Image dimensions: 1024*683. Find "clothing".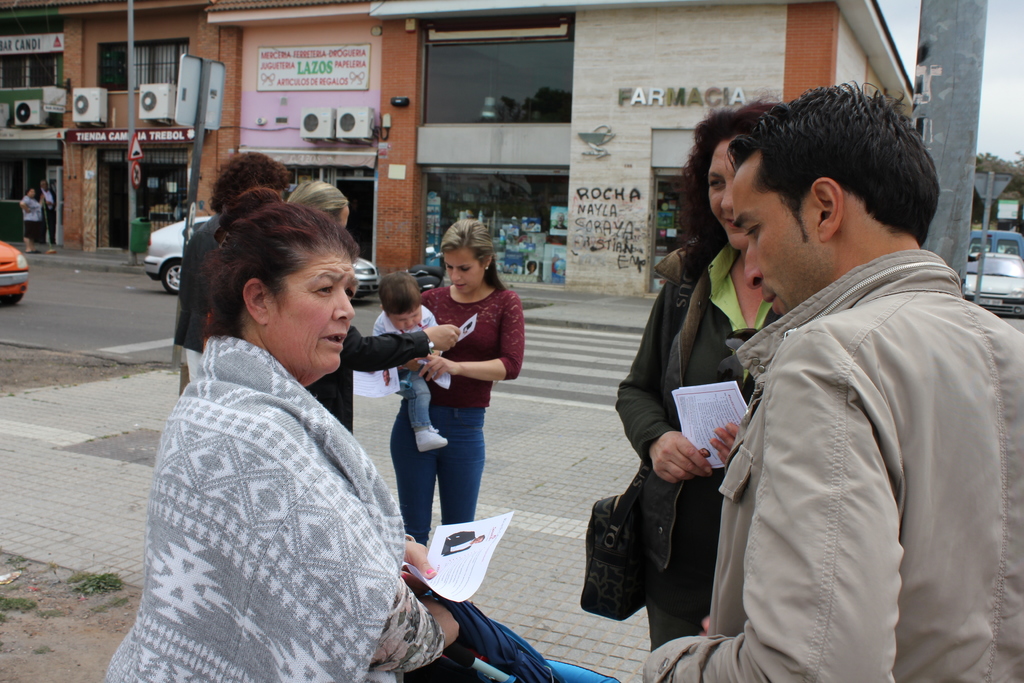
region(371, 305, 454, 431).
